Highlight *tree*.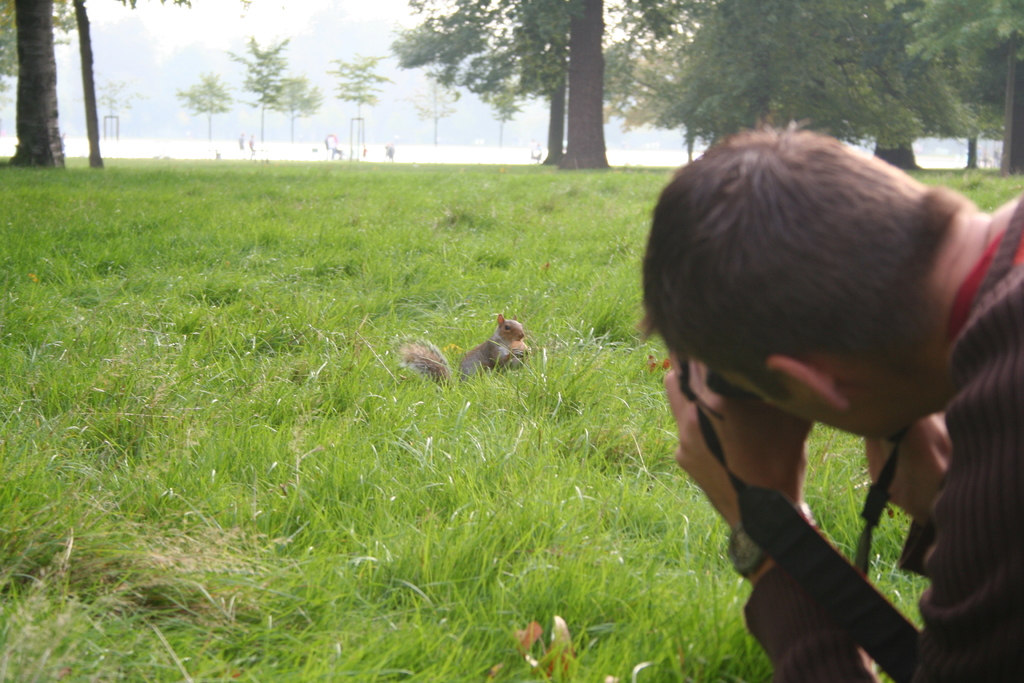
Highlighted region: 0,0,81,83.
